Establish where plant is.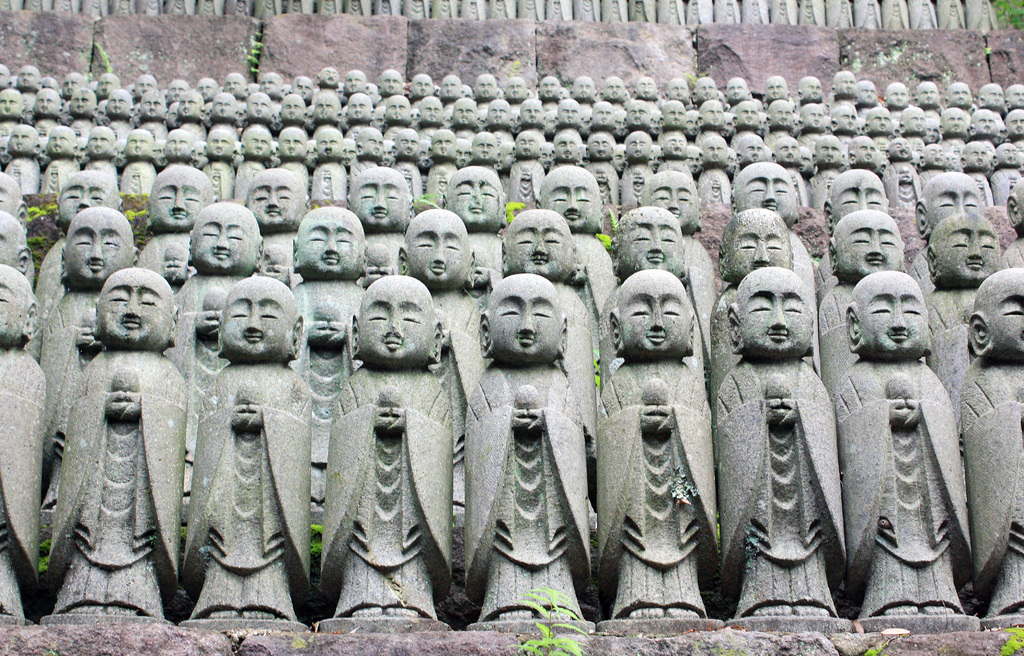
Established at crop(312, 517, 324, 580).
